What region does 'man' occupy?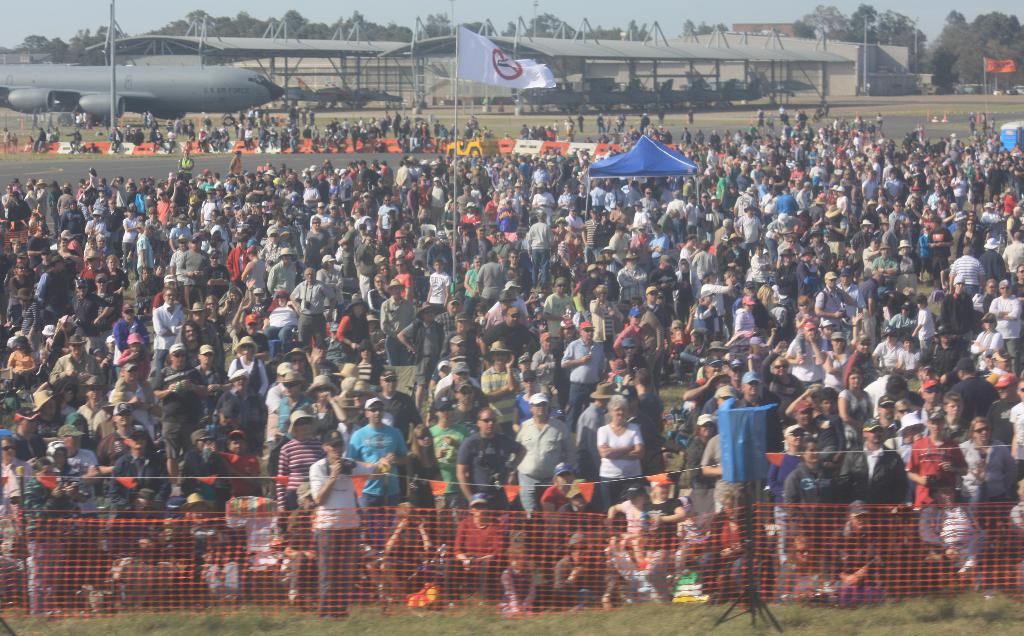
[left=381, top=276, right=415, bottom=360].
